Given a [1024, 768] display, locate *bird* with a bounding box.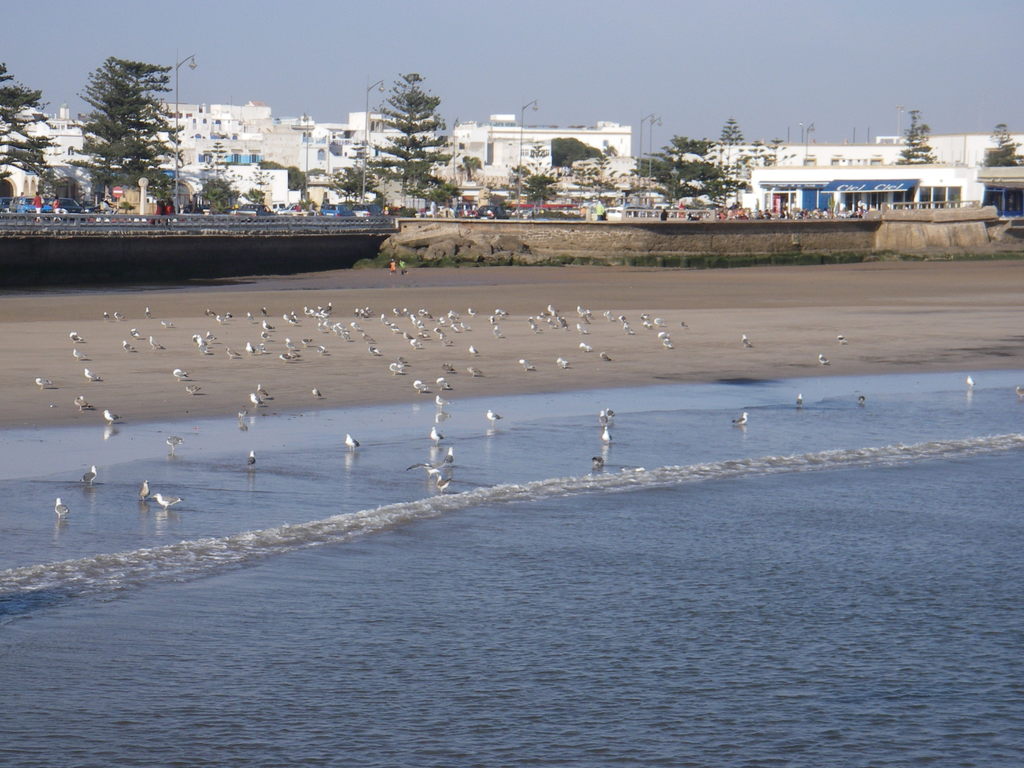
Located: region(114, 308, 125, 319).
